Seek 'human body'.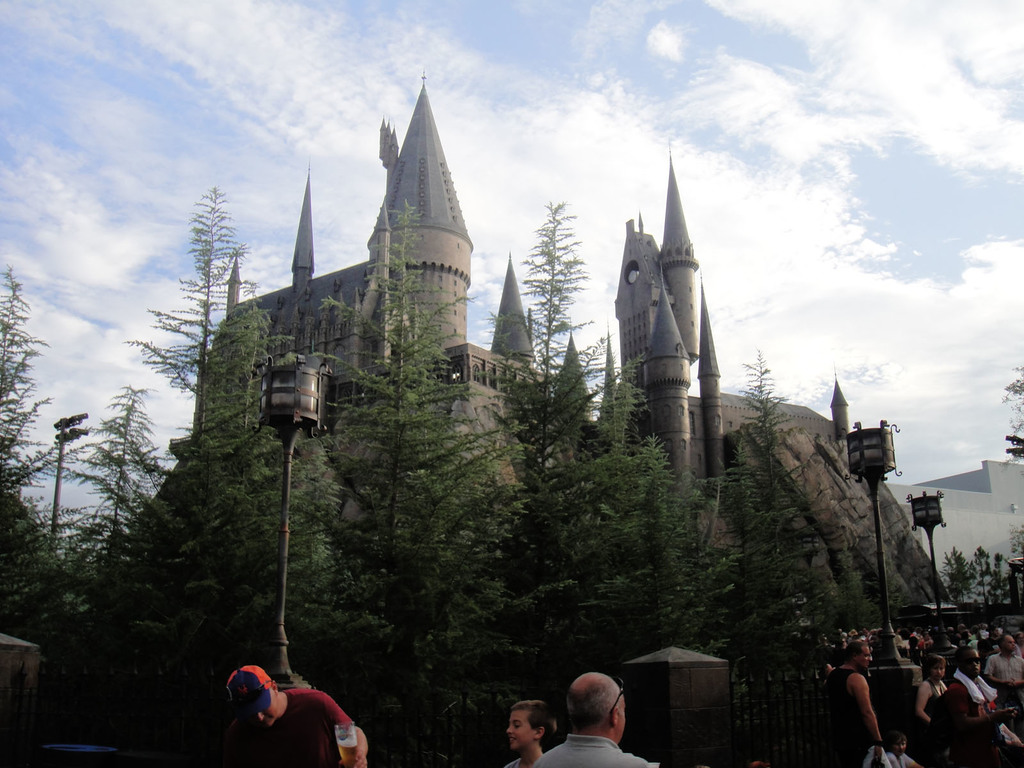
[x1=982, y1=634, x2=1020, y2=691].
